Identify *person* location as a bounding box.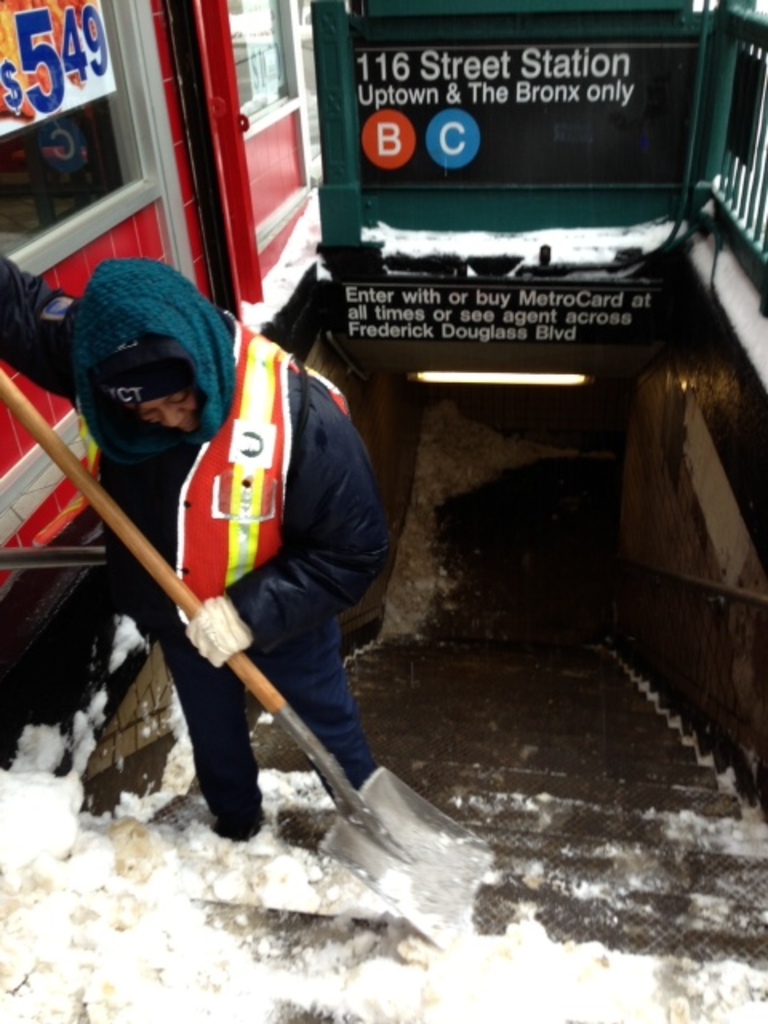
BBox(0, 250, 376, 859).
